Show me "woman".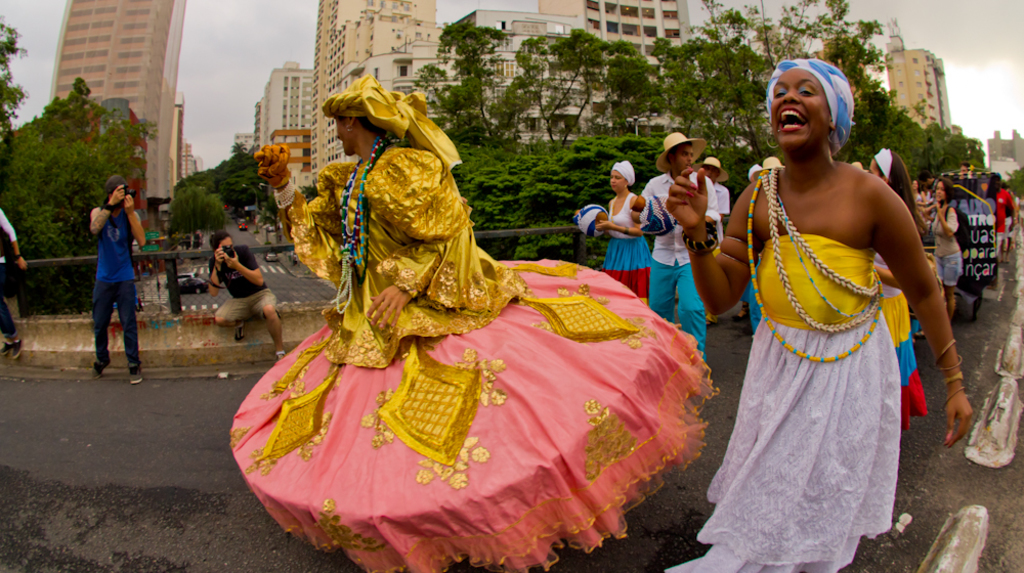
"woman" is here: box=[857, 140, 928, 426].
